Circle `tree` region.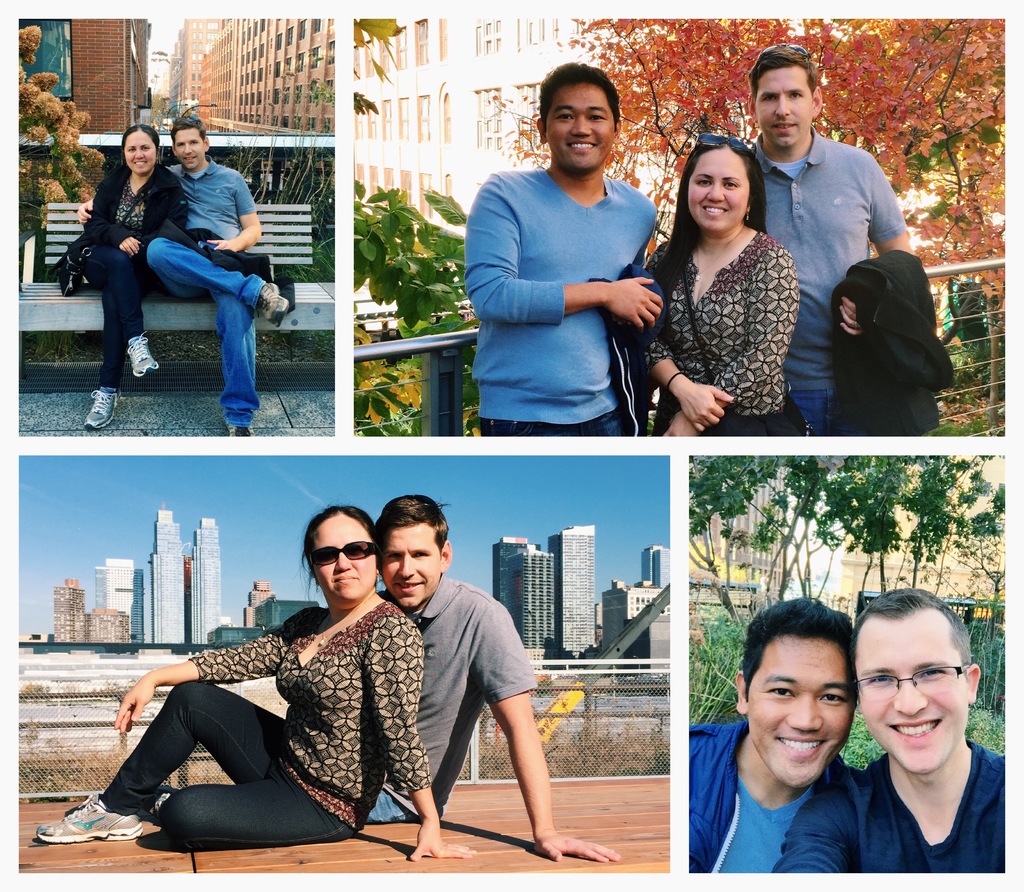
Region: 543 5 1023 468.
